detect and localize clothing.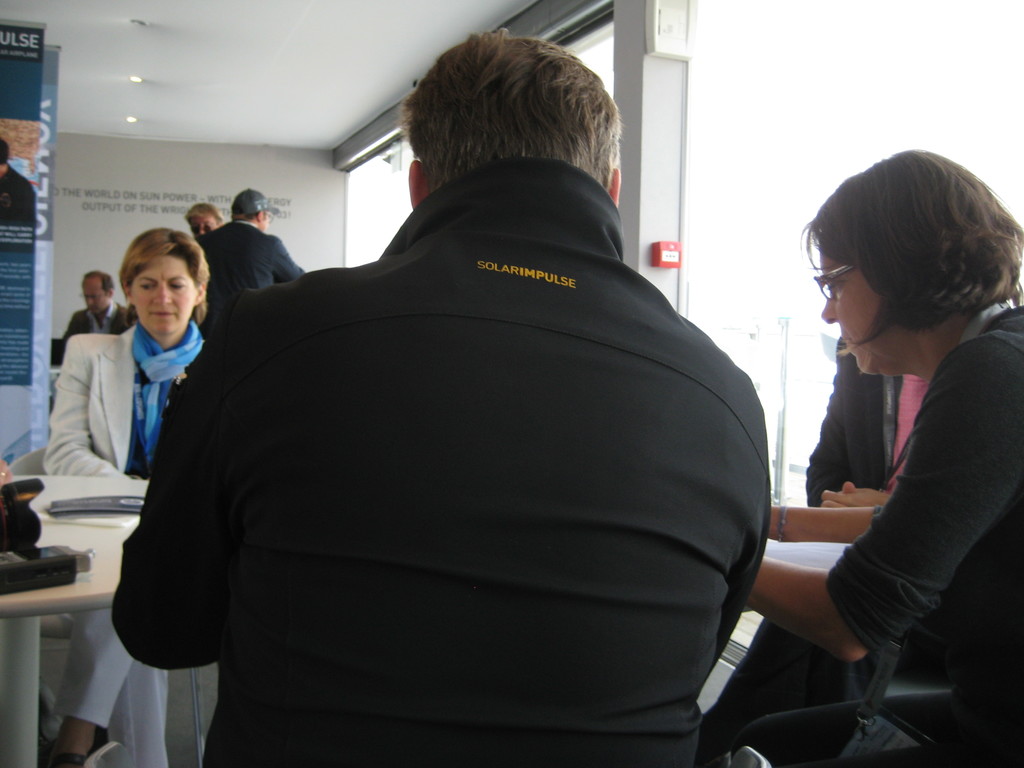
Localized at 808 342 936 520.
